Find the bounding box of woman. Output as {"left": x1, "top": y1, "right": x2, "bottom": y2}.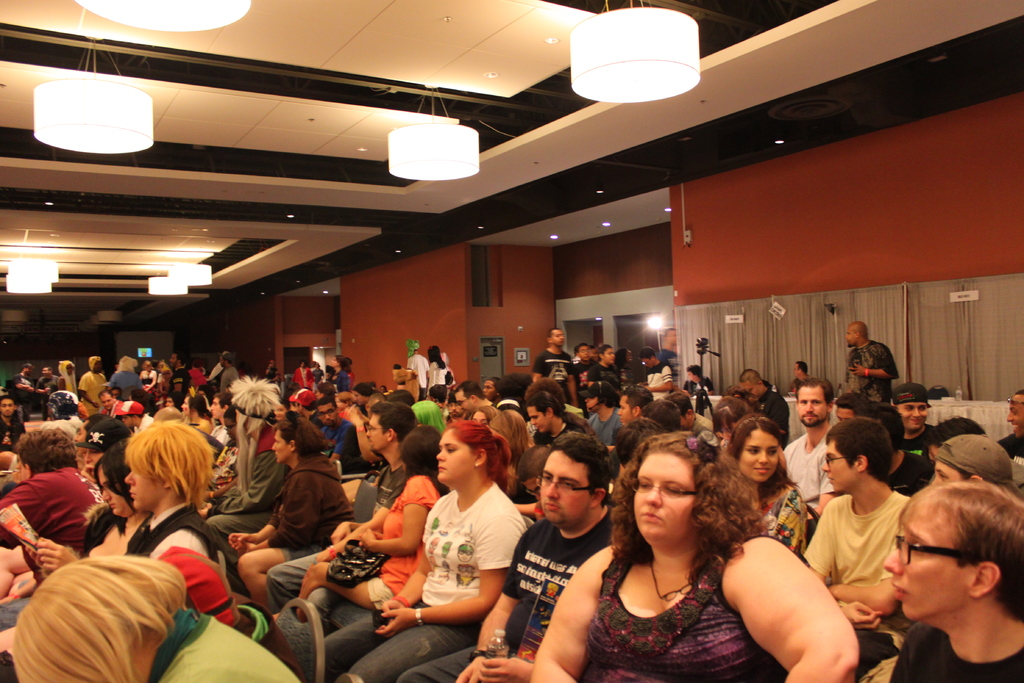
{"left": 385, "top": 411, "right": 536, "bottom": 667}.
